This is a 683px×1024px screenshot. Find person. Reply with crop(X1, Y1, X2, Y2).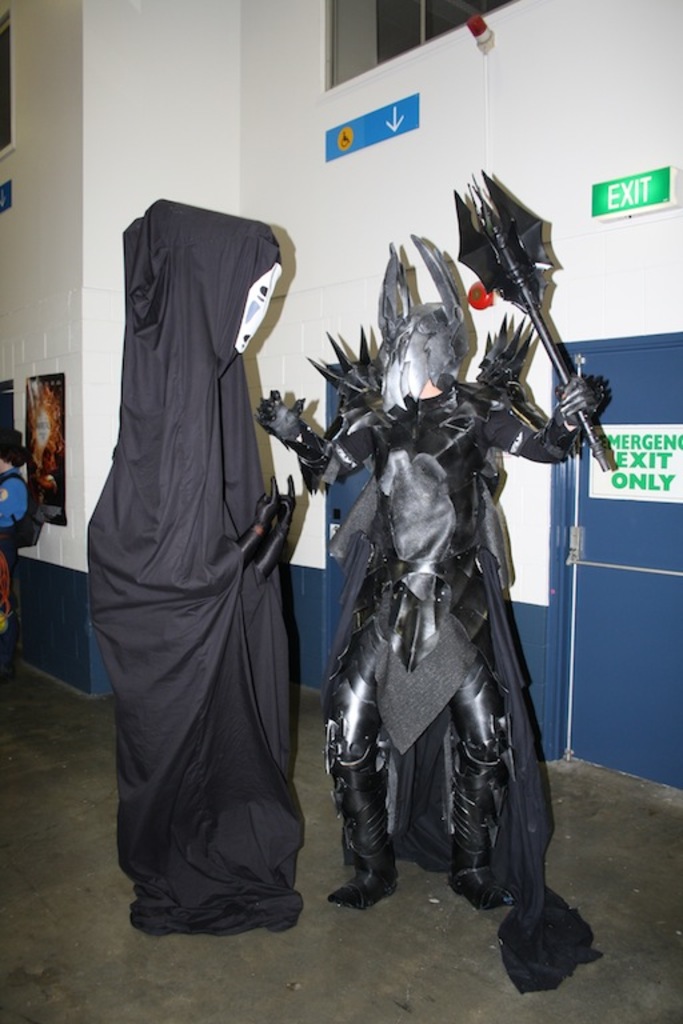
crop(84, 187, 299, 937).
